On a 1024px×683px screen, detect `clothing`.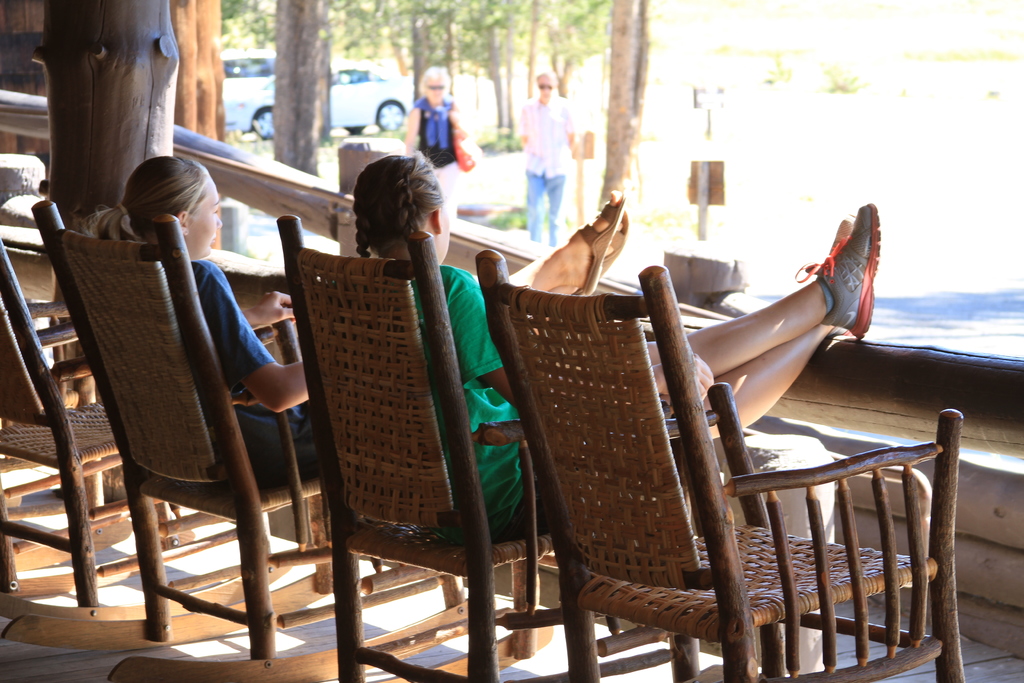
select_region(413, 268, 671, 556).
